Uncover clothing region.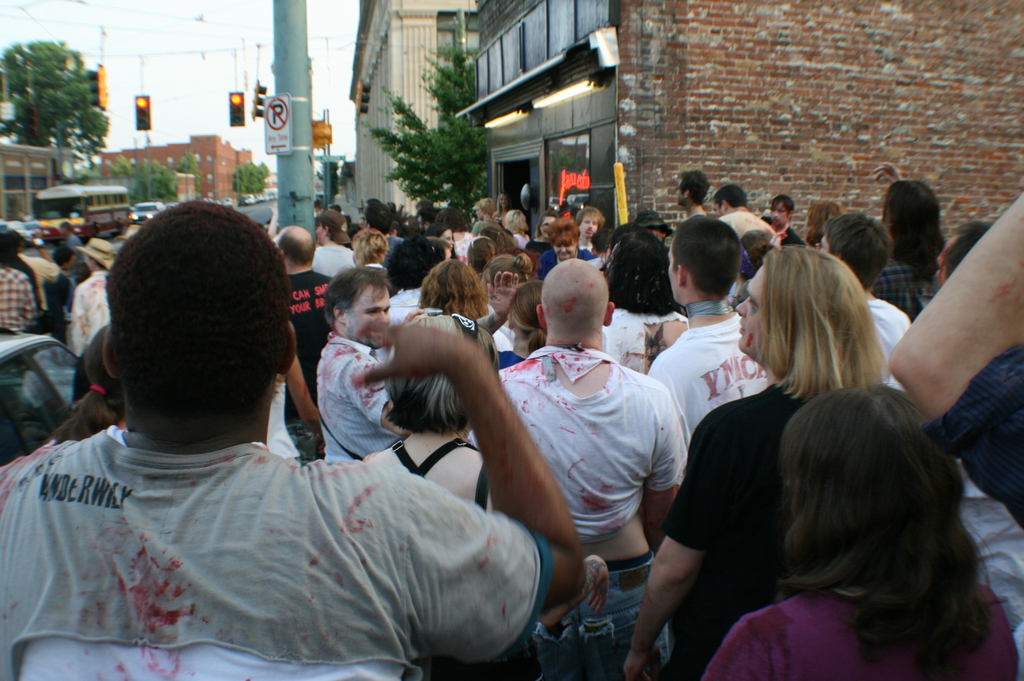
Uncovered: 492/213/511/236.
